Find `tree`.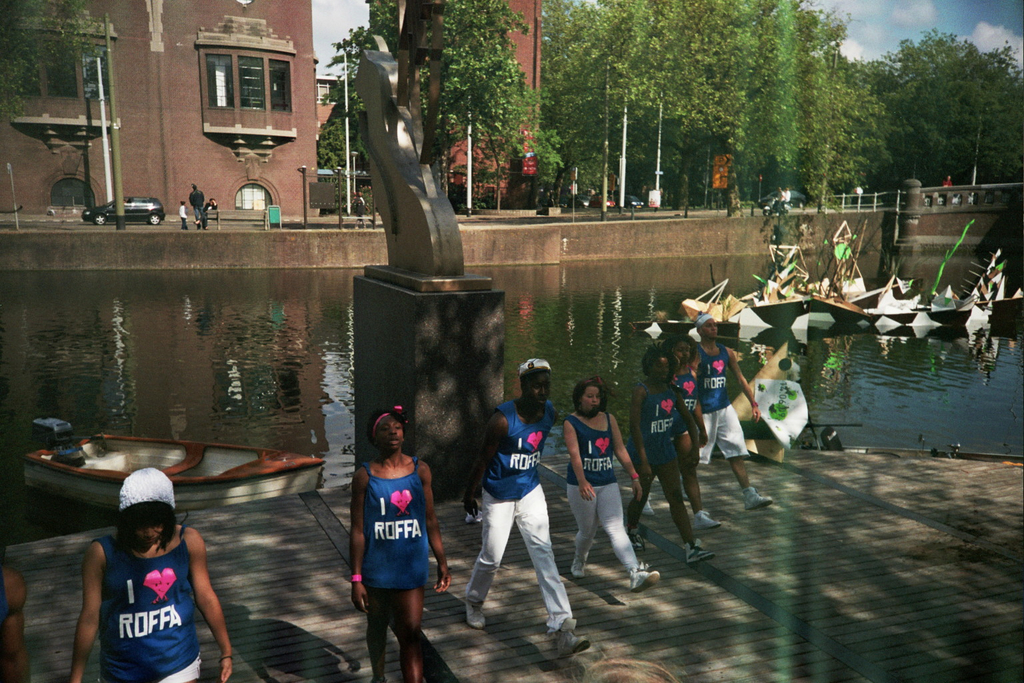
(x1=319, y1=71, x2=368, y2=167).
